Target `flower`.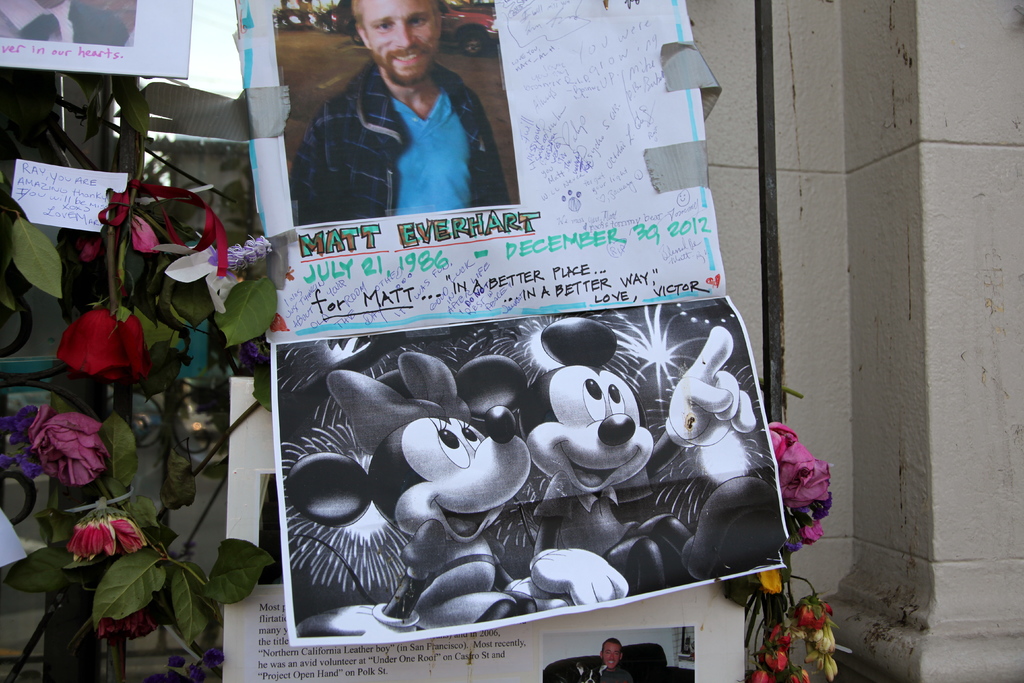
Target region: bbox(148, 644, 226, 682).
